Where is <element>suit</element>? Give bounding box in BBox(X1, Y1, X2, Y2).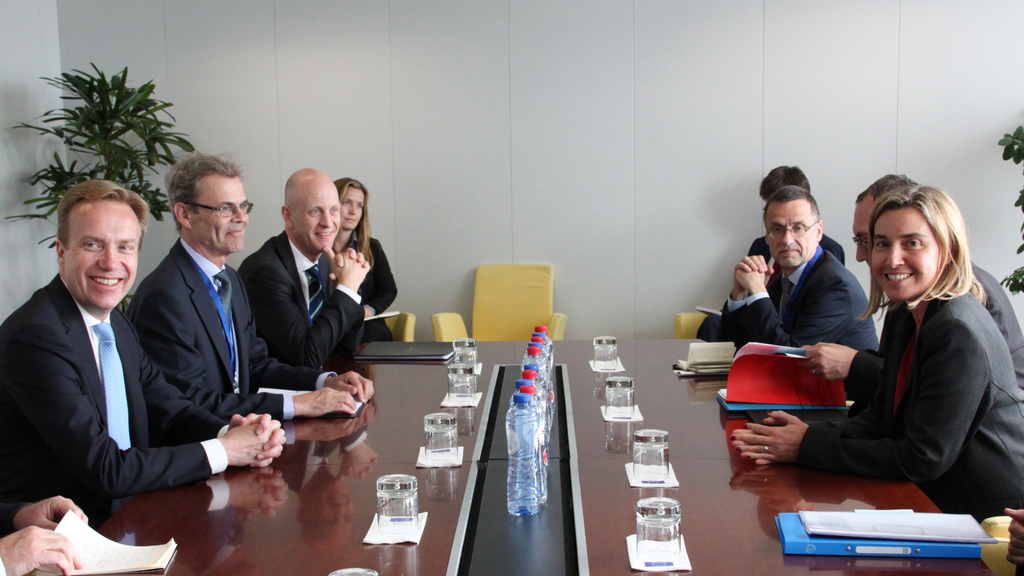
BBox(235, 230, 371, 377).
